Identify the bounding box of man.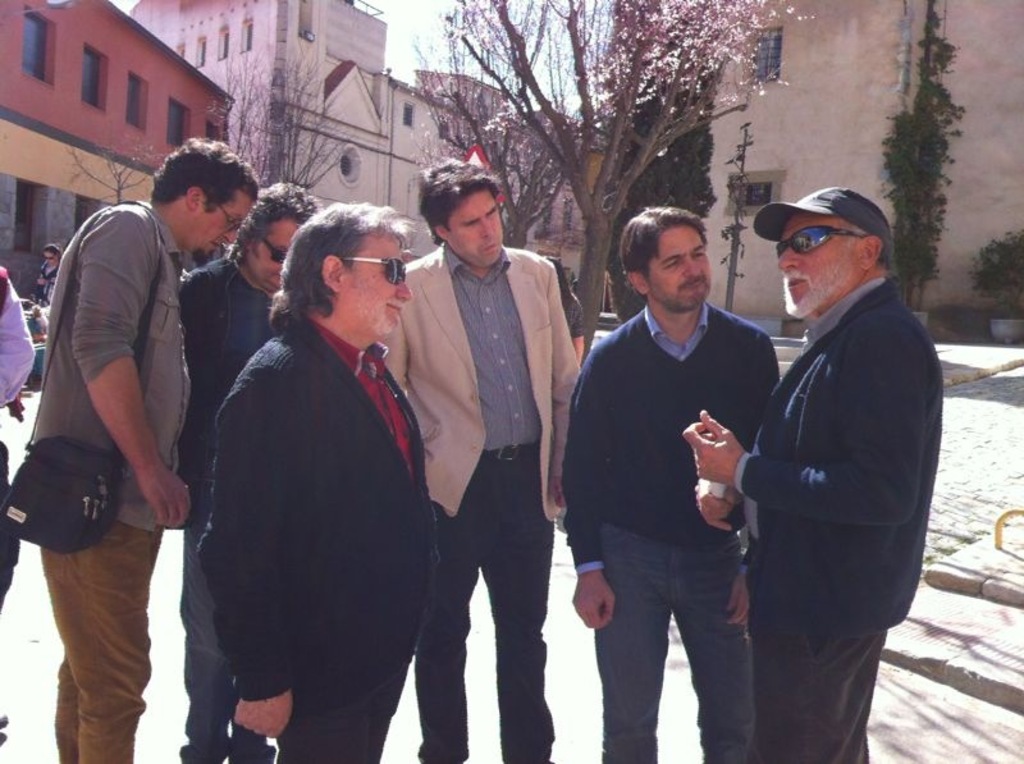
detection(23, 133, 257, 763).
